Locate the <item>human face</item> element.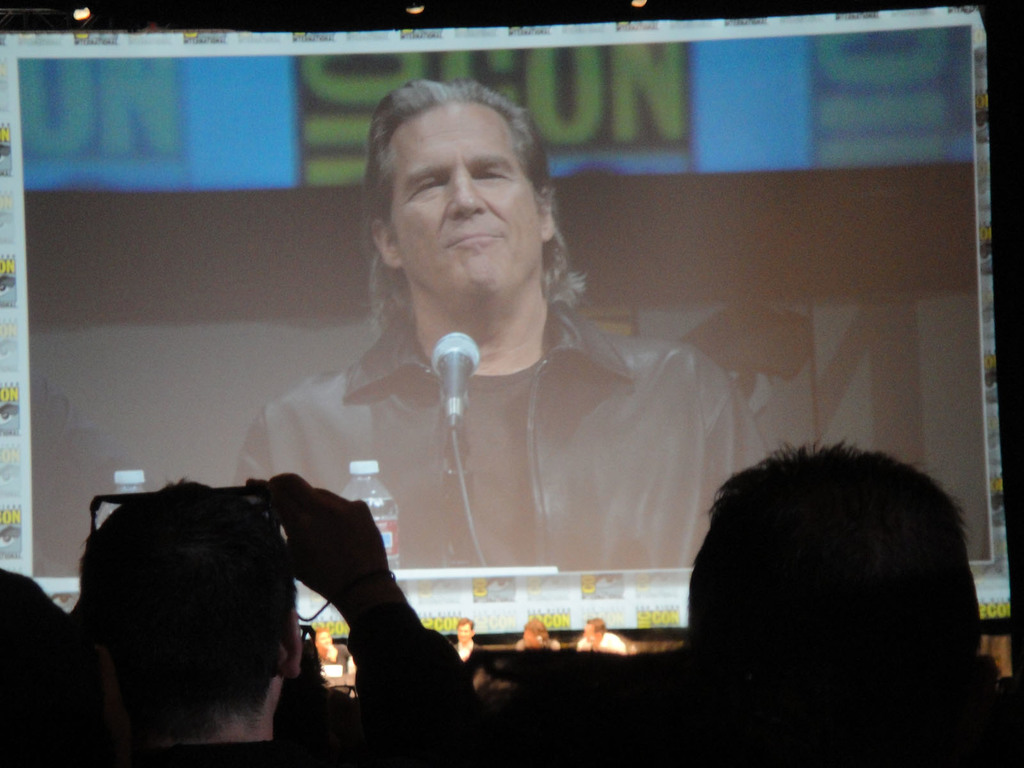
Element bbox: l=387, t=106, r=545, b=301.
